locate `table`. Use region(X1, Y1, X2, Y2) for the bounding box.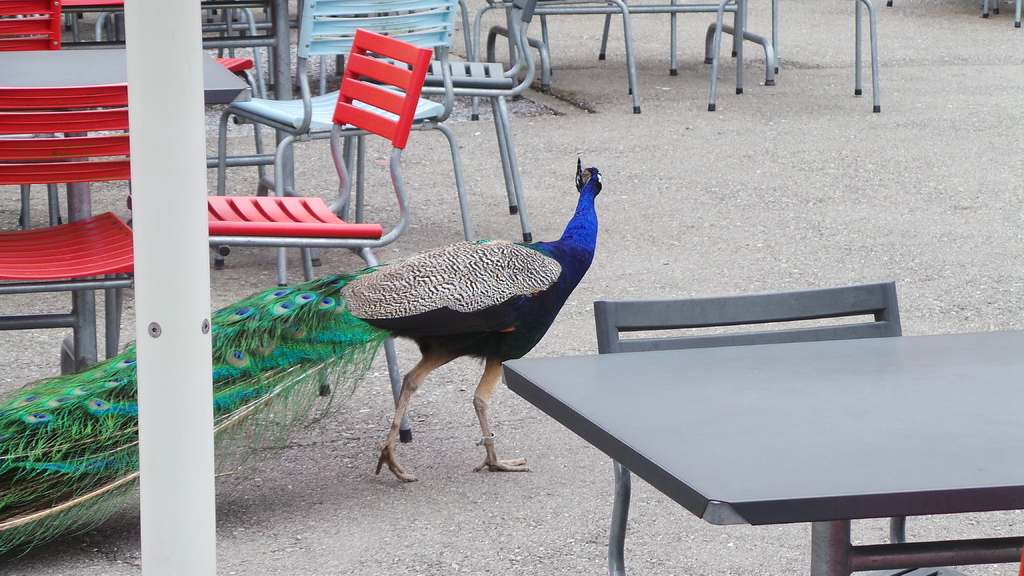
region(0, 44, 252, 373).
